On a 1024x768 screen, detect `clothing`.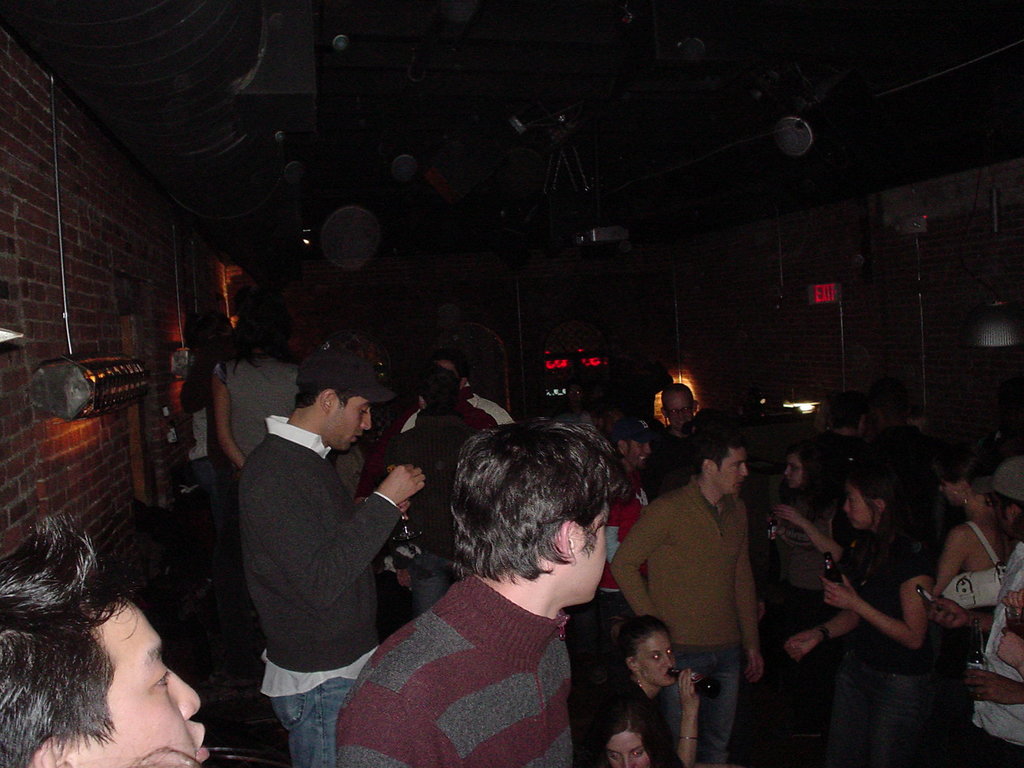
bbox=(605, 673, 683, 760).
